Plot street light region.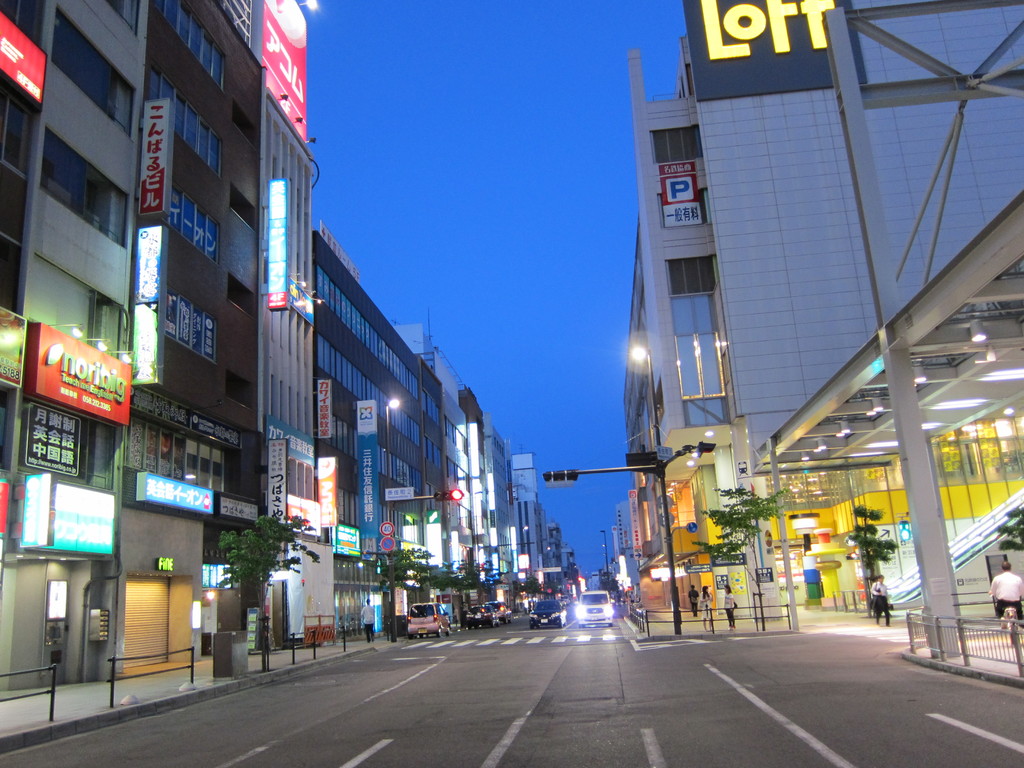
Plotted at (520,524,529,588).
